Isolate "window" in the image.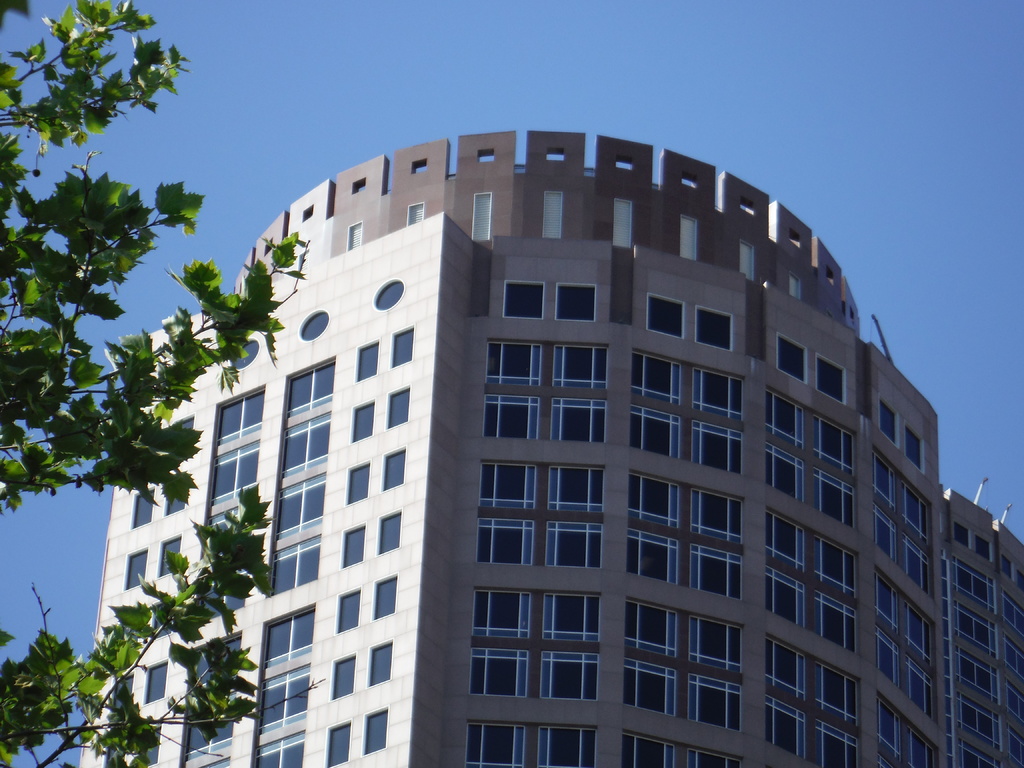
Isolated region: (x1=498, y1=275, x2=552, y2=326).
